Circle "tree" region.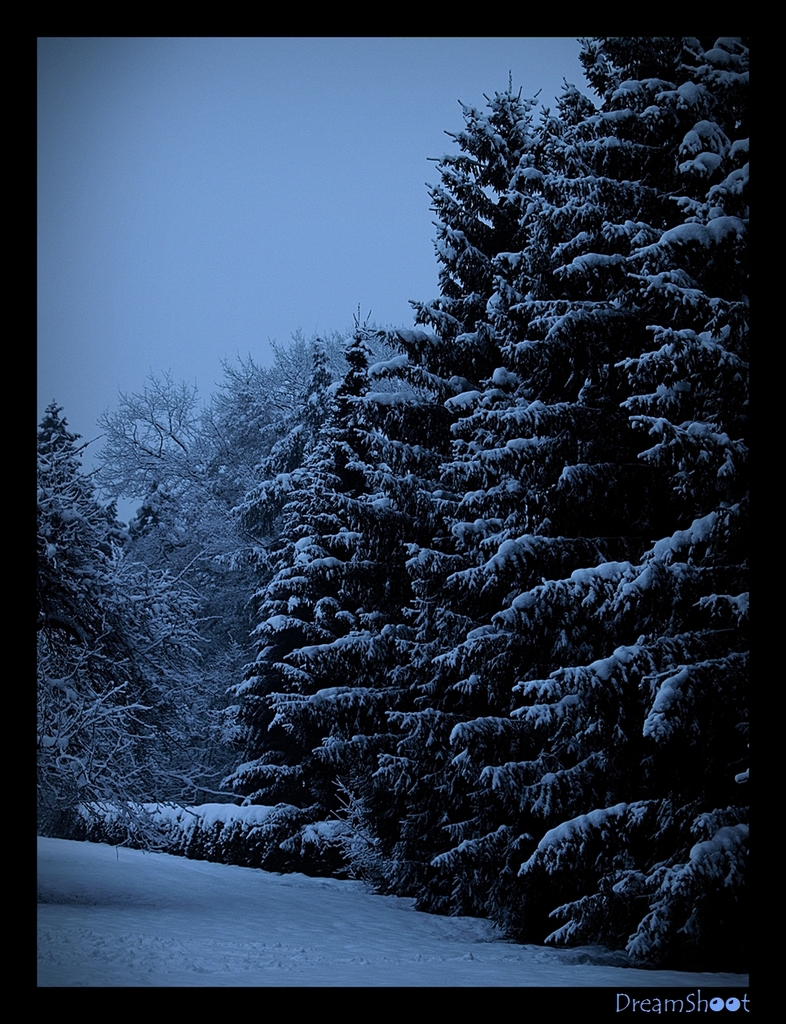
Region: bbox=[241, 327, 373, 510].
